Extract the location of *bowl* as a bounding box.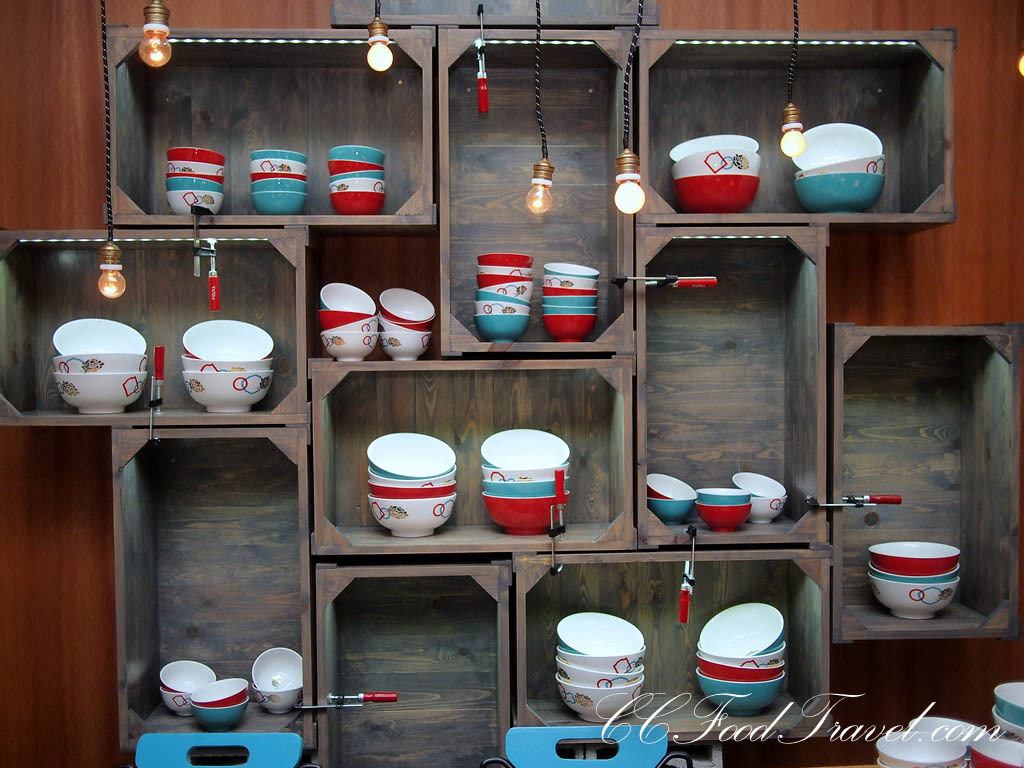
pyautogui.locateOnScreen(868, 540, 959, 577).
